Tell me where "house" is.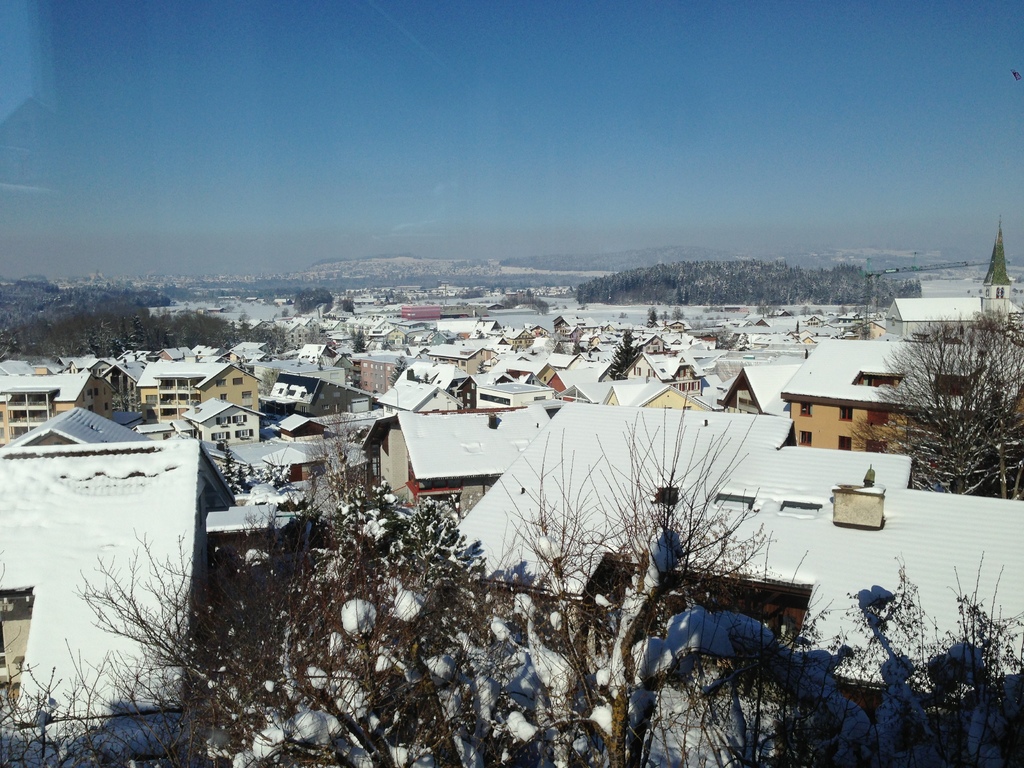
"house" is at select_region(780, 337, 1023, 499).
